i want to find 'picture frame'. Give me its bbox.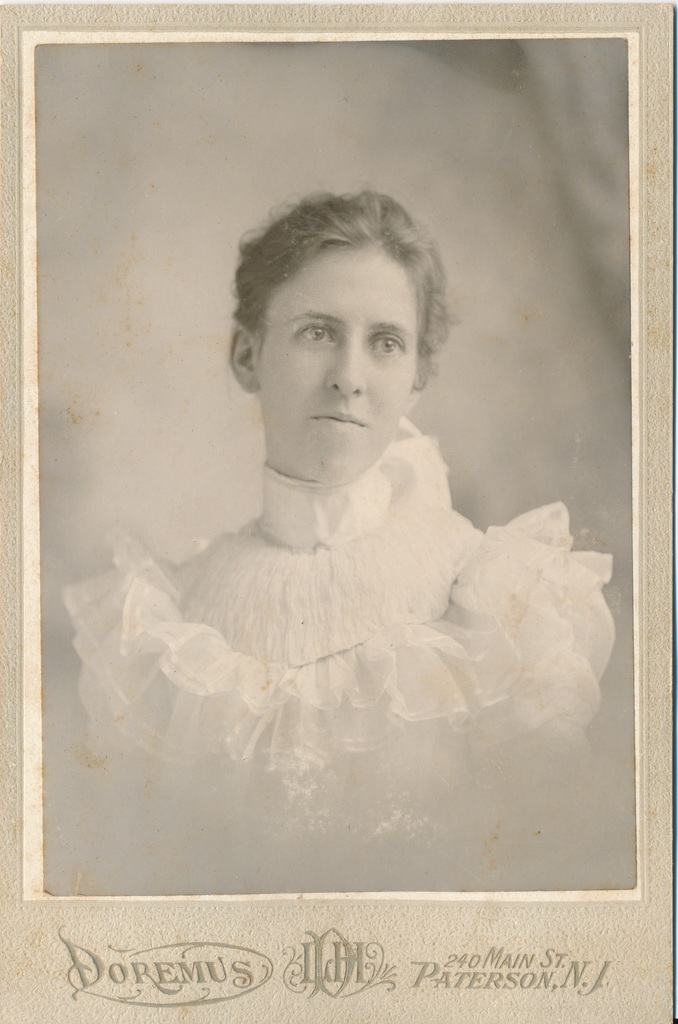
bbox(0, 0, 677, 1023).
